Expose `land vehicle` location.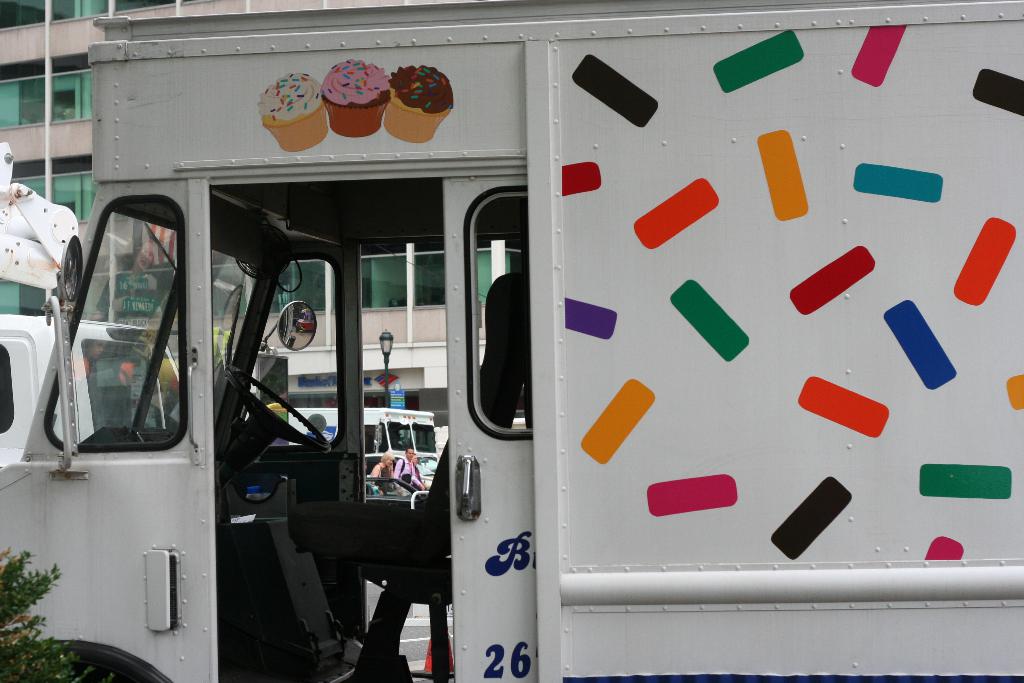
Exposed at <bbox>289, 409, 432, 478</bbox>.
